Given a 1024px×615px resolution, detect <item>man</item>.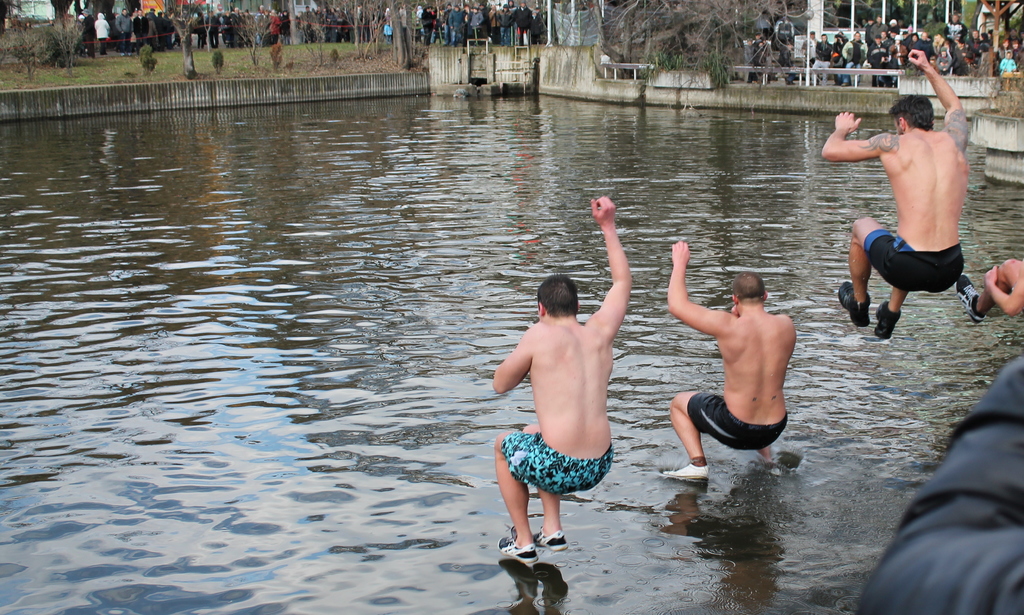
<region>113, 10, 132, 54</region>.
